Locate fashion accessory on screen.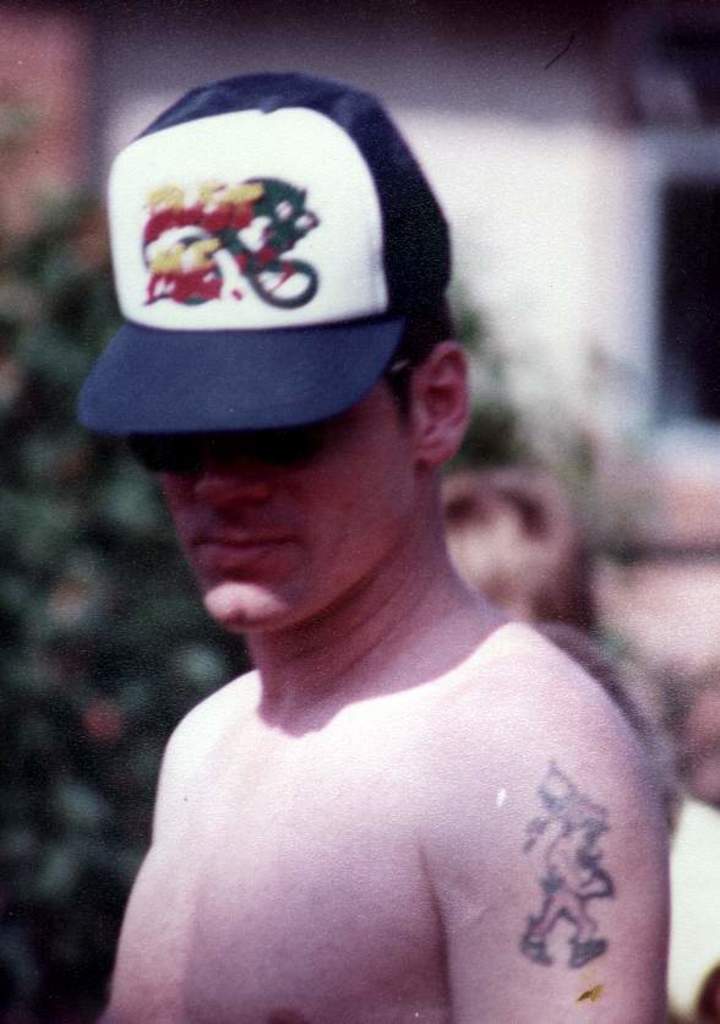
On screen at rect(131, 363, 419, 474).
